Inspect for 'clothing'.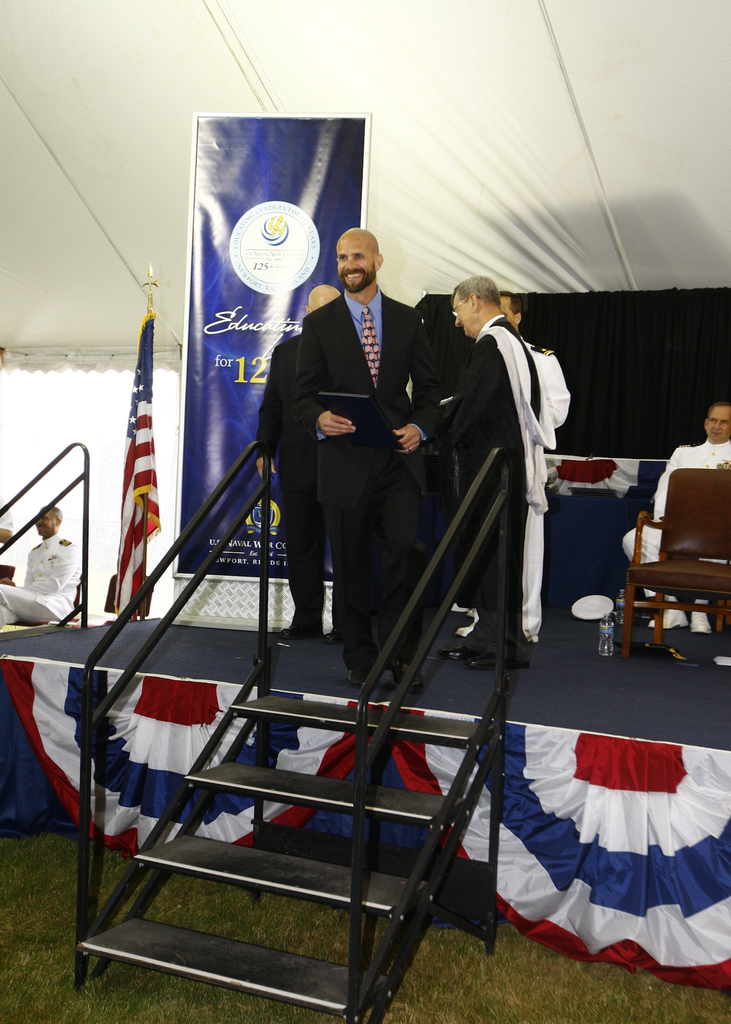
Inspection: region(477, 323, 550, 659).
